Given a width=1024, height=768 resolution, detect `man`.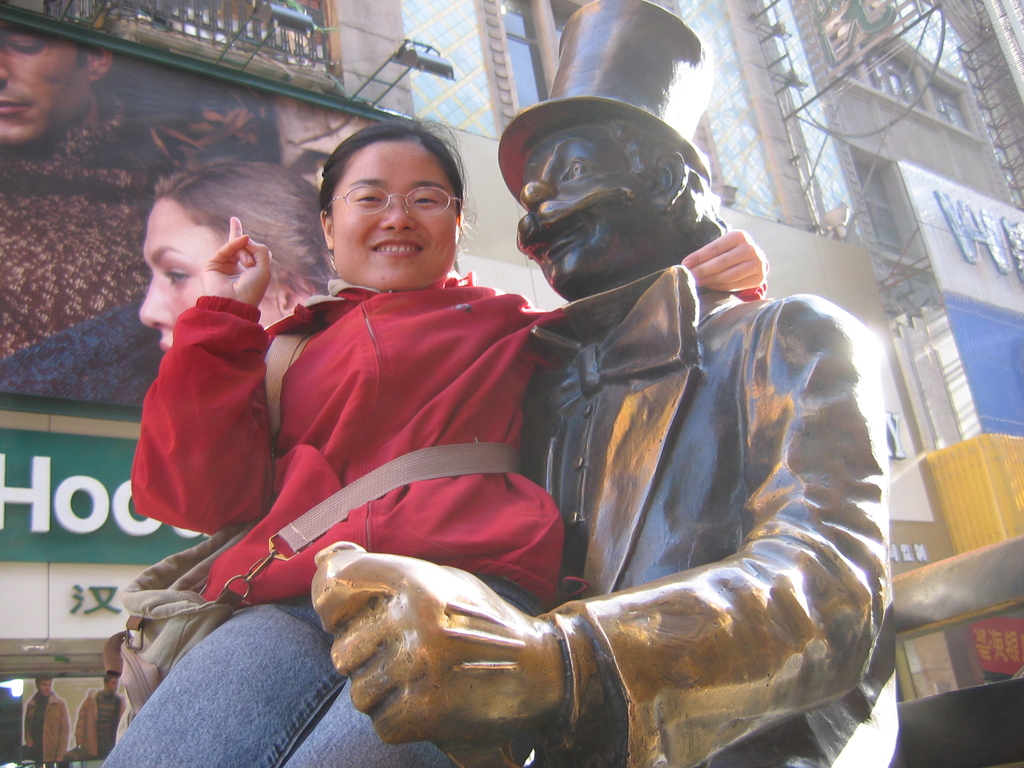
0:31:119:161.
